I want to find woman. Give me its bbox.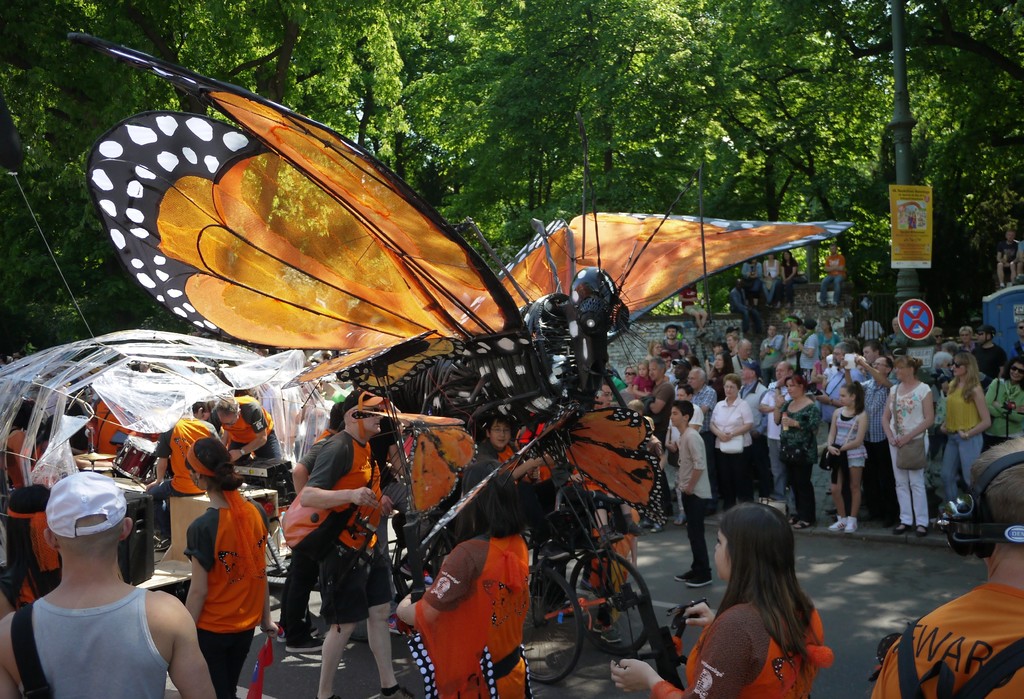
{"x1": 985, "y1": 361, "x2": 1023, "y2": 454}.
